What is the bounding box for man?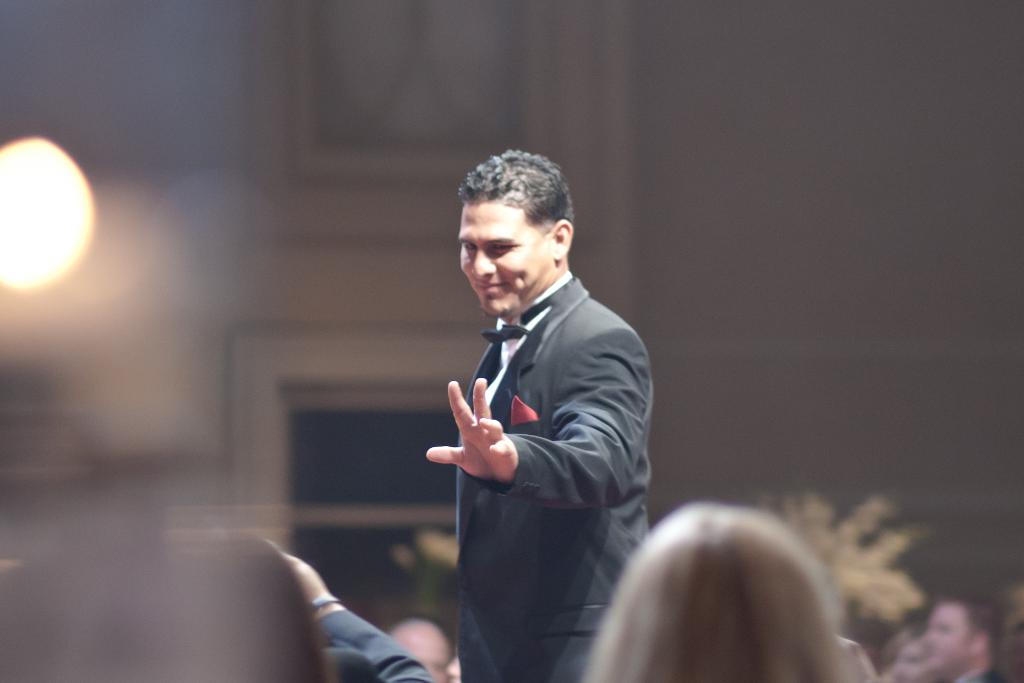
{"x1": 414, "y1": 162, "x2": 666, "y2": 665}.
